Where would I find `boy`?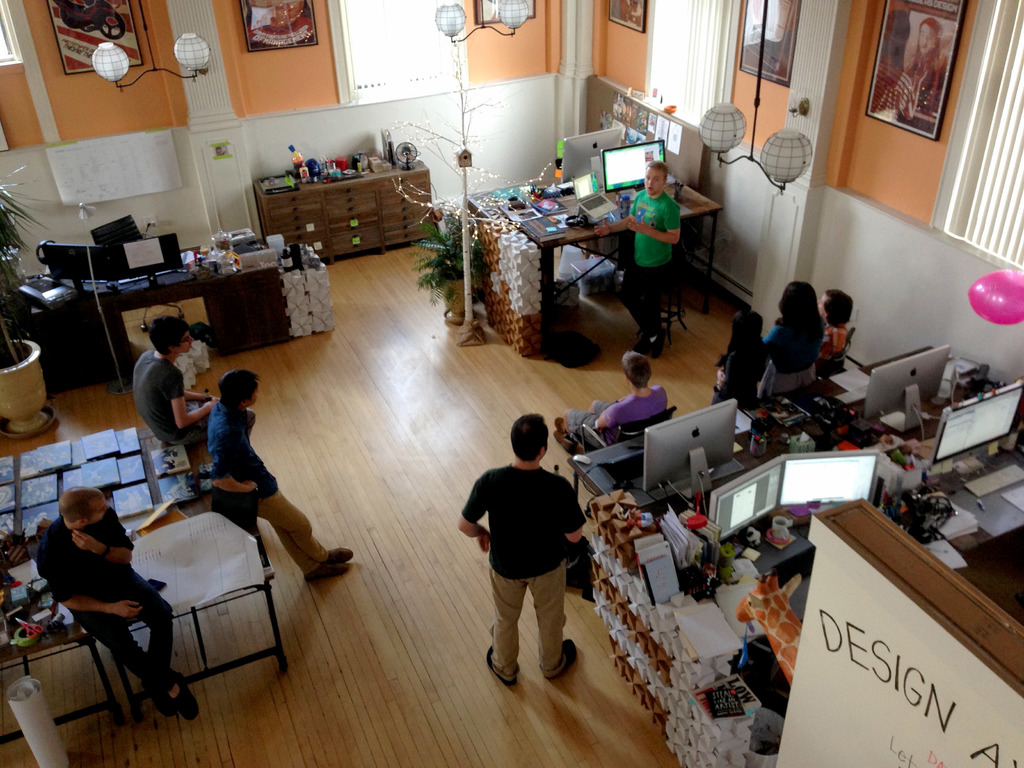
At 594 160 680 359.
